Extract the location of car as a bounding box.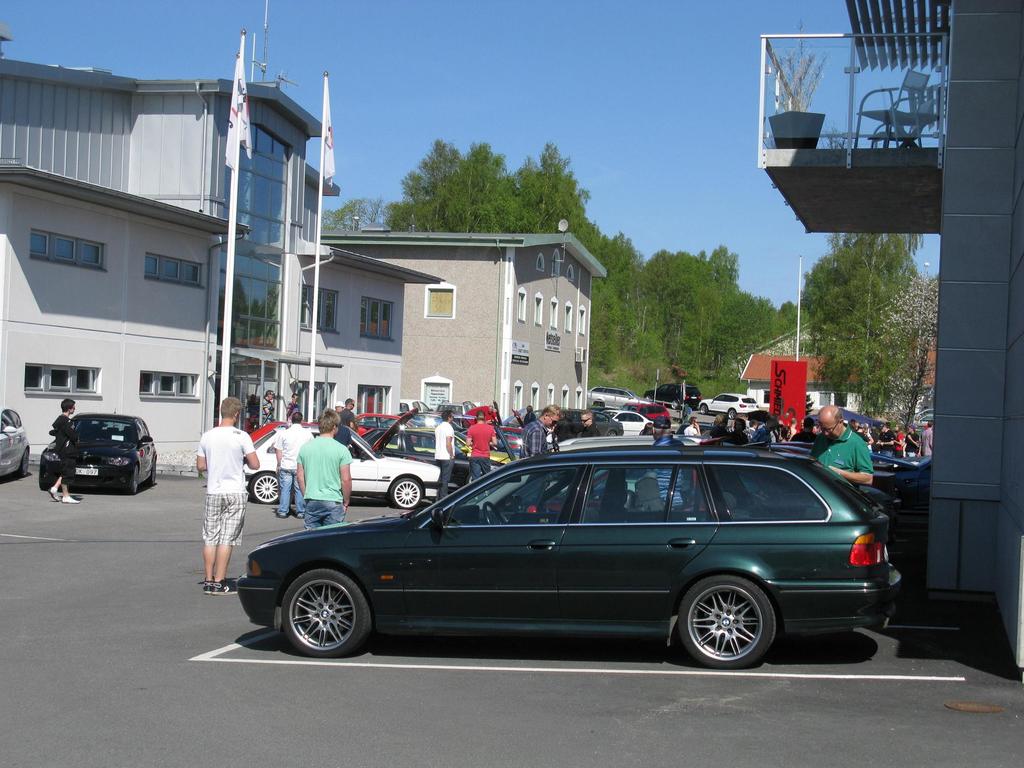
(0, 405, 28, 476).
